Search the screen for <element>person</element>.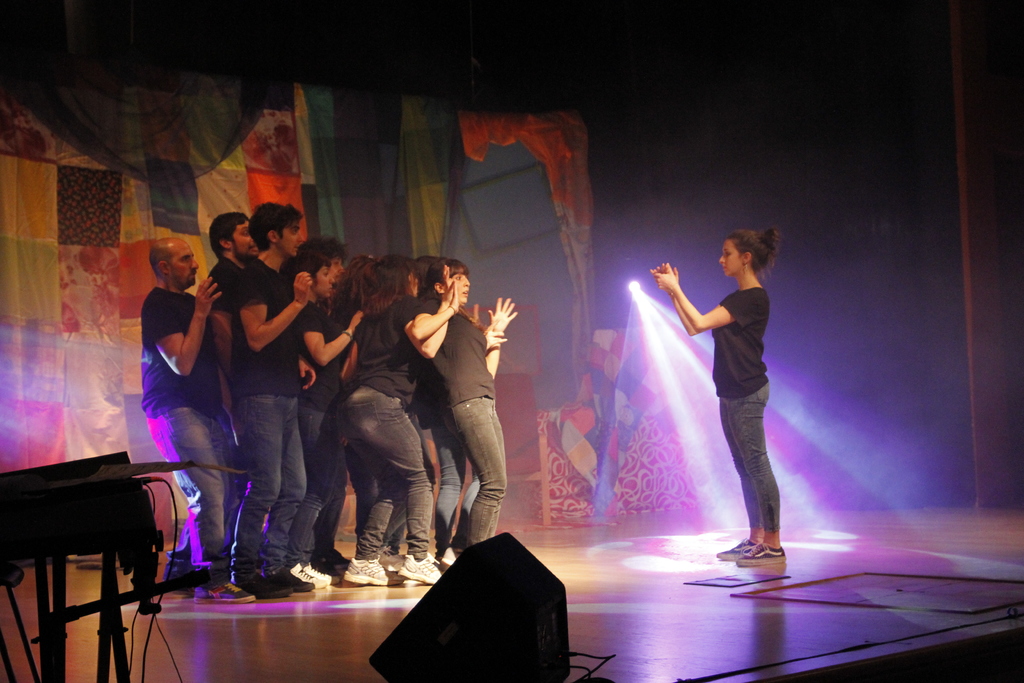
Found at BBox(304, 236, 356, 354).
